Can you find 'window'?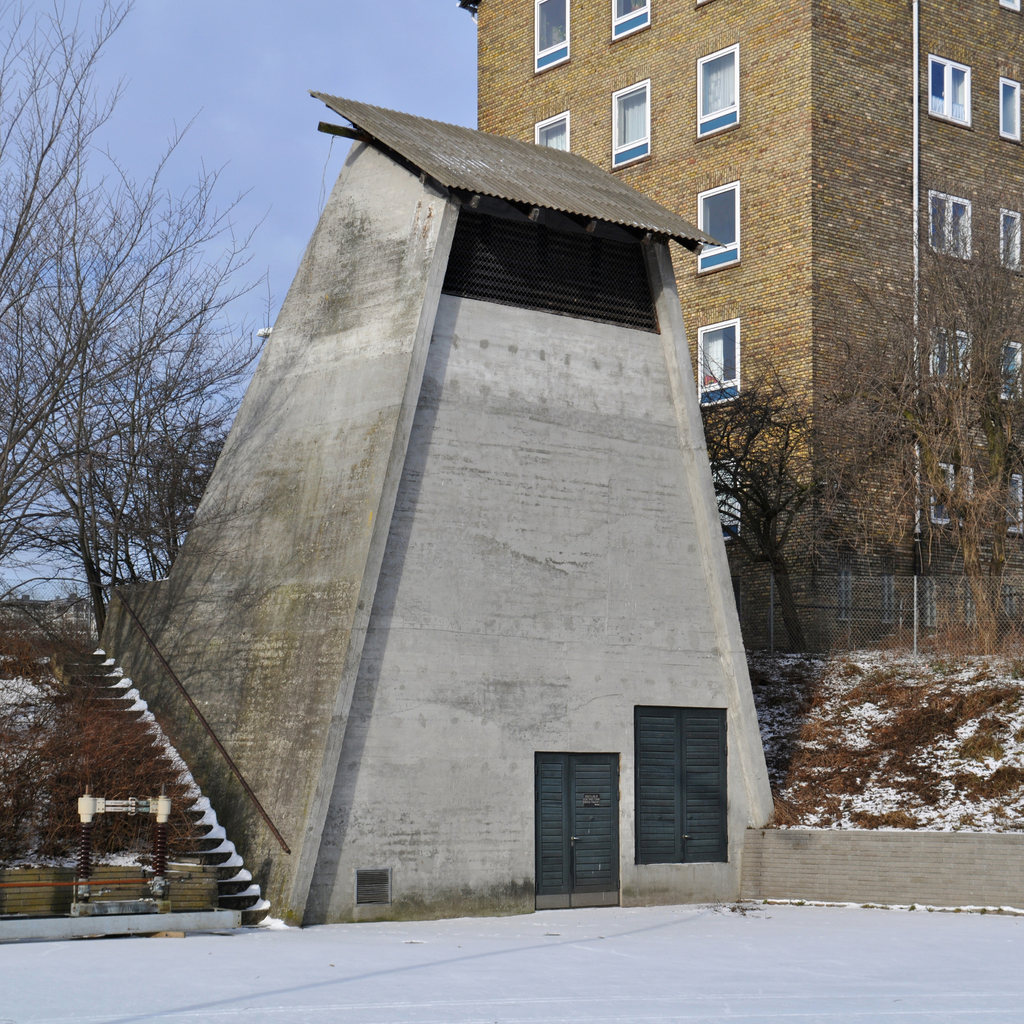
Yes, bounding box: <box>927,191,972,265</box>.
